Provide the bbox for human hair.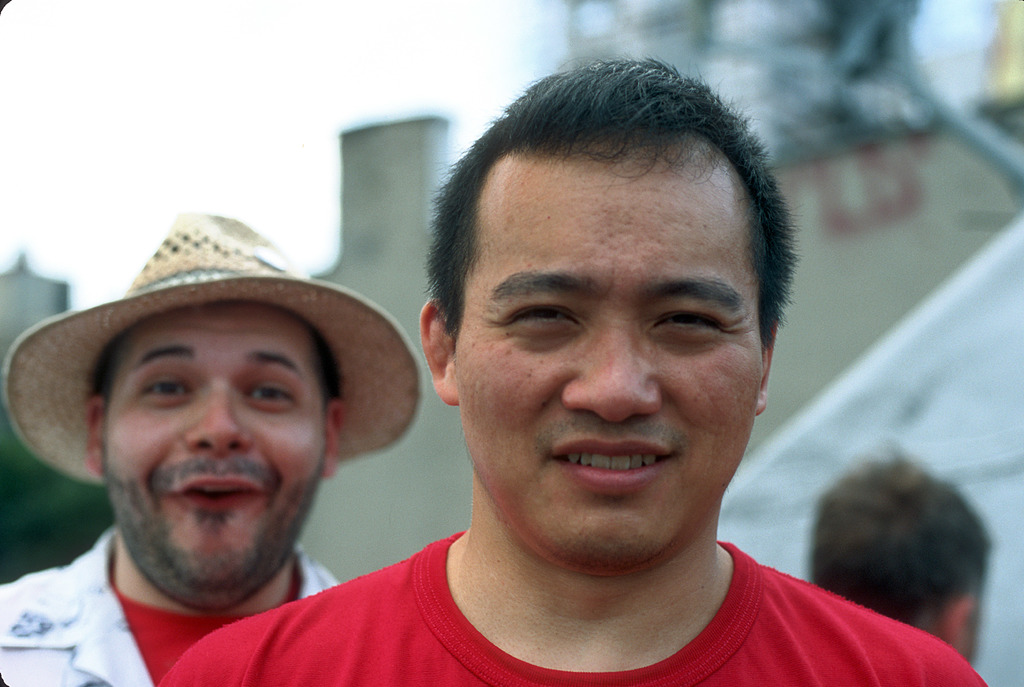
select_region(414, 58, 772, 403).
